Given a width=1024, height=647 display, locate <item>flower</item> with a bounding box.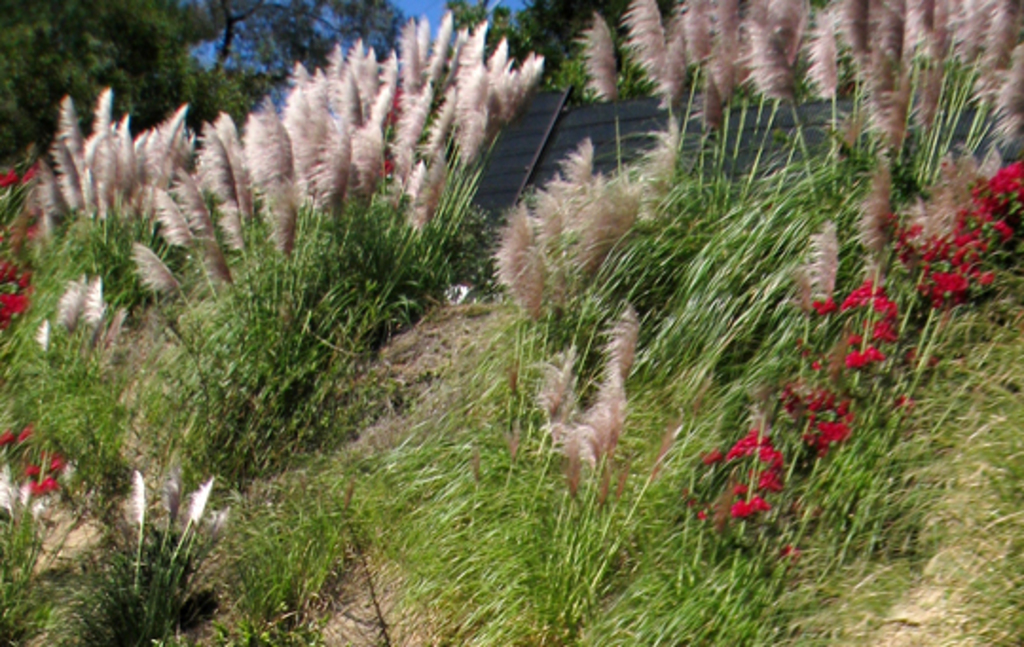
Located: <box>732,507,751,518</box>.
